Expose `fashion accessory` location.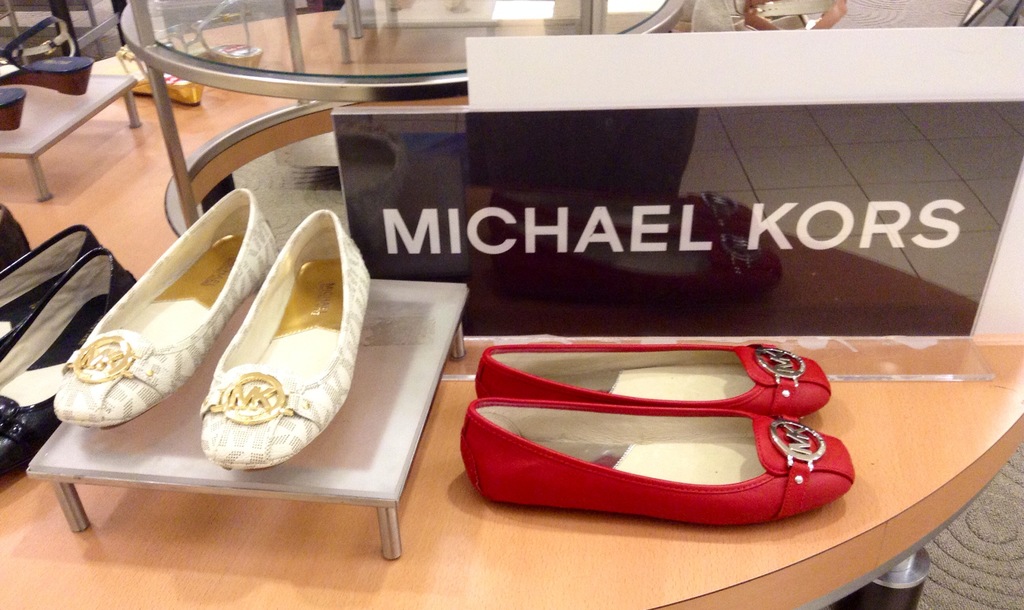
Exposed at 455/415/855/530.
